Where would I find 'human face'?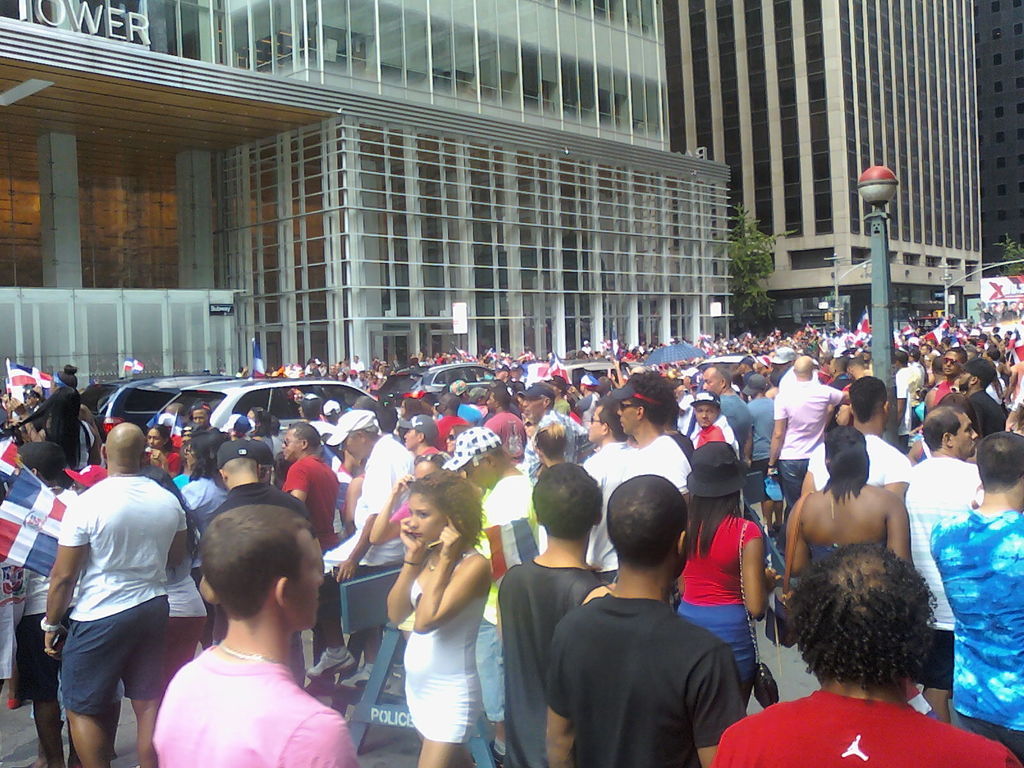
At pyautogui.locateOnScreen(293, 534, 325, 631).
